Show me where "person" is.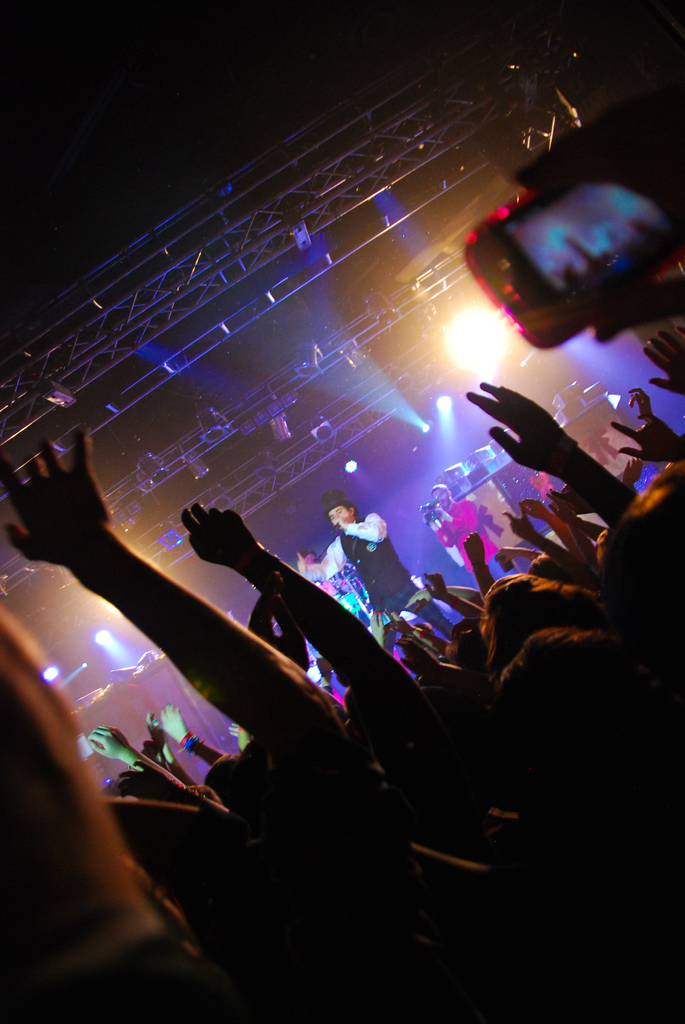
"person" is at <region>425, 479, 519, 580</region>.
